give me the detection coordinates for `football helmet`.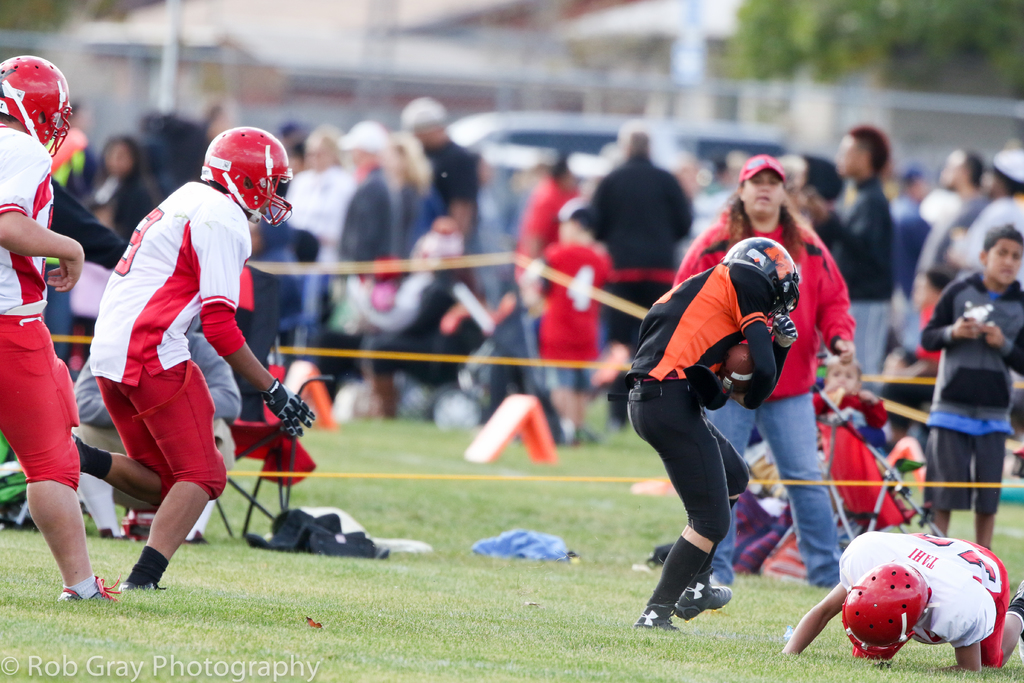
(x1=0, y1=50, x2=86, y2=155).
